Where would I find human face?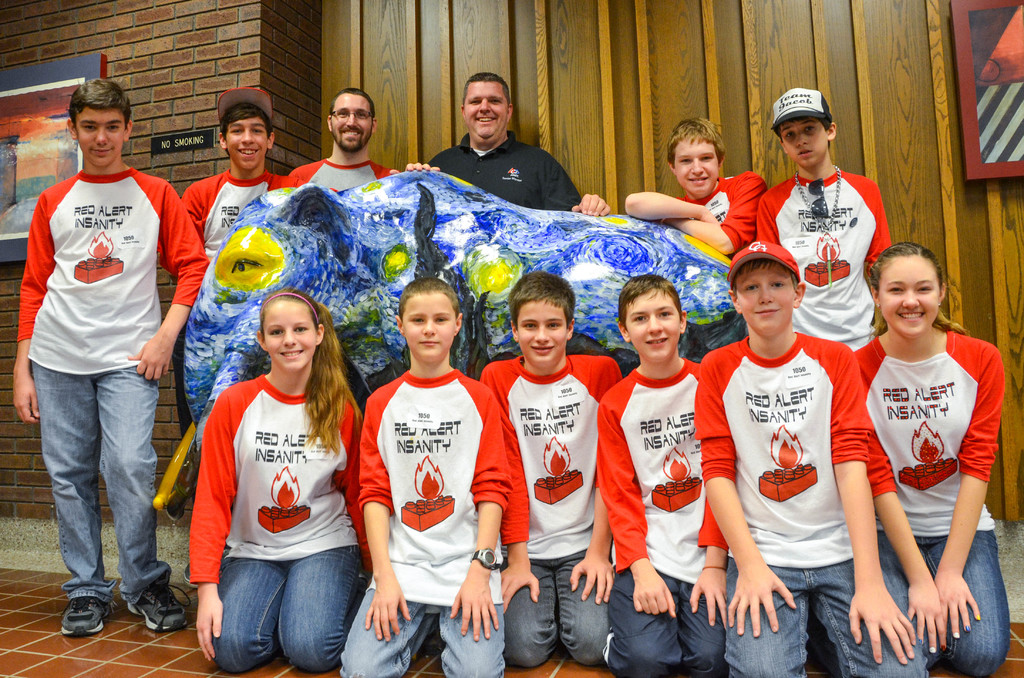
At <box>516,299,566,361</box>.
